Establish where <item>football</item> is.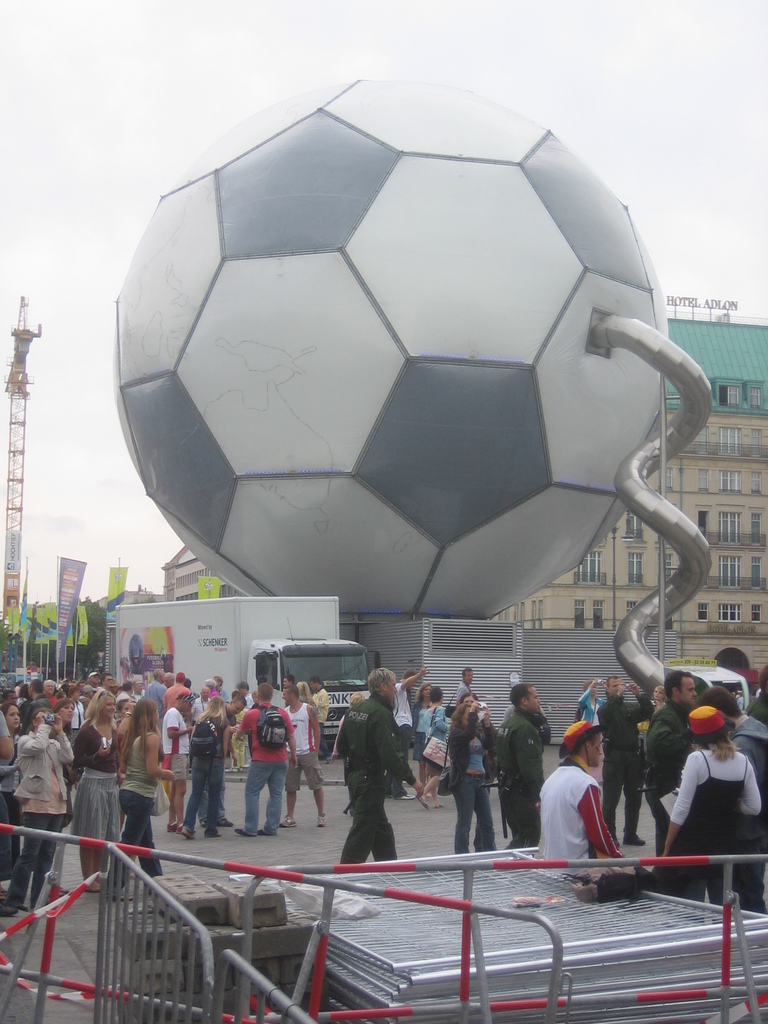
Established at bbox(109, 71, 672, 619).
